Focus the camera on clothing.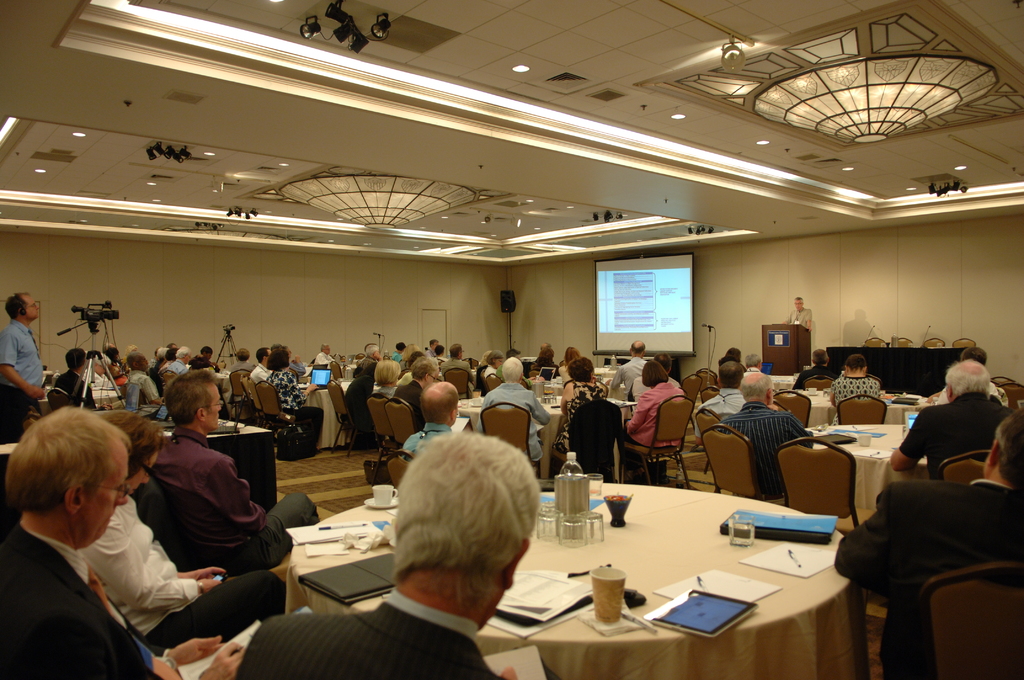
Focus region: <box>239,584,509,679</box>.
